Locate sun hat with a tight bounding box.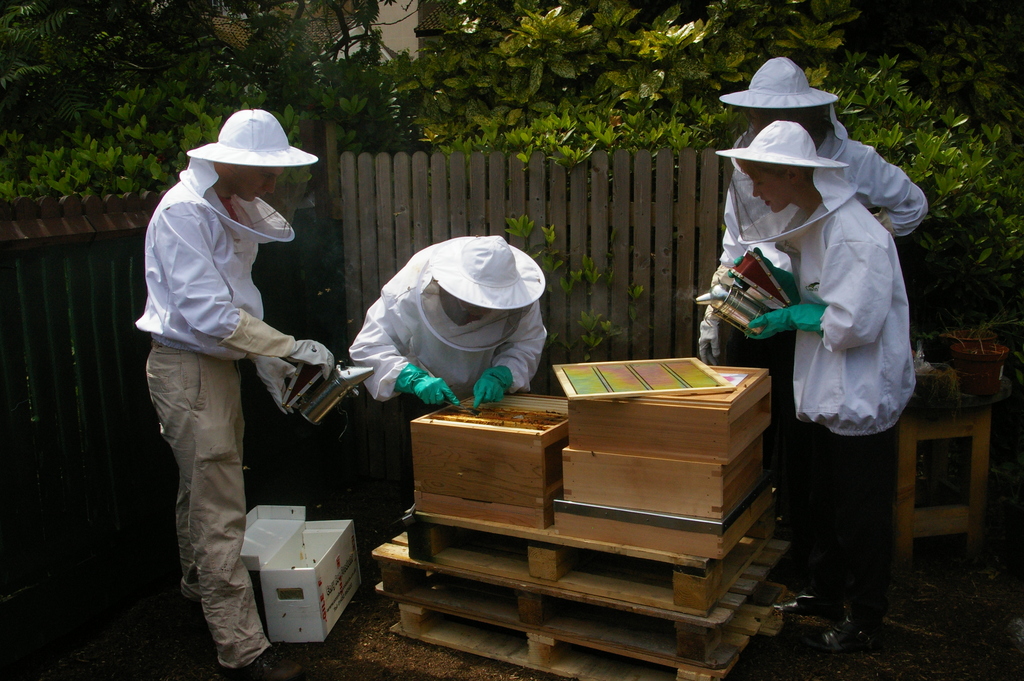
detection(717, 119, 847, 167).
